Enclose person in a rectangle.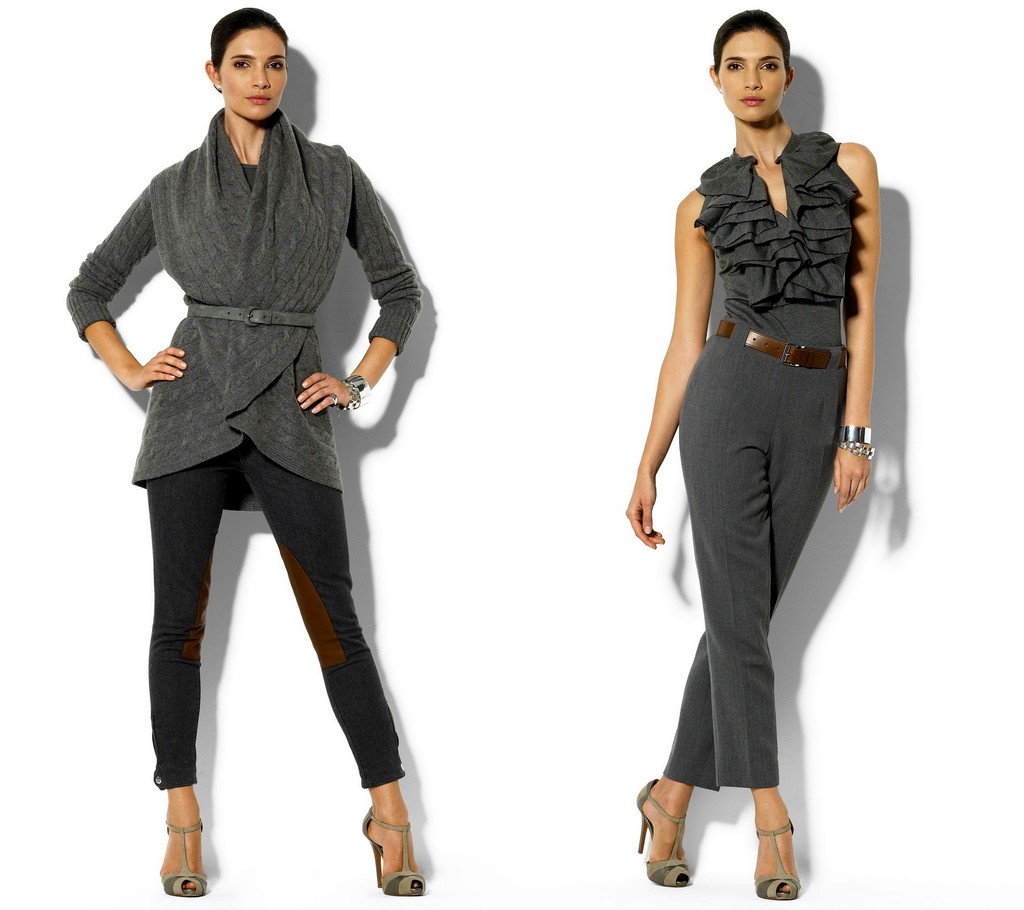
<box>623,5,881,902</box>.
